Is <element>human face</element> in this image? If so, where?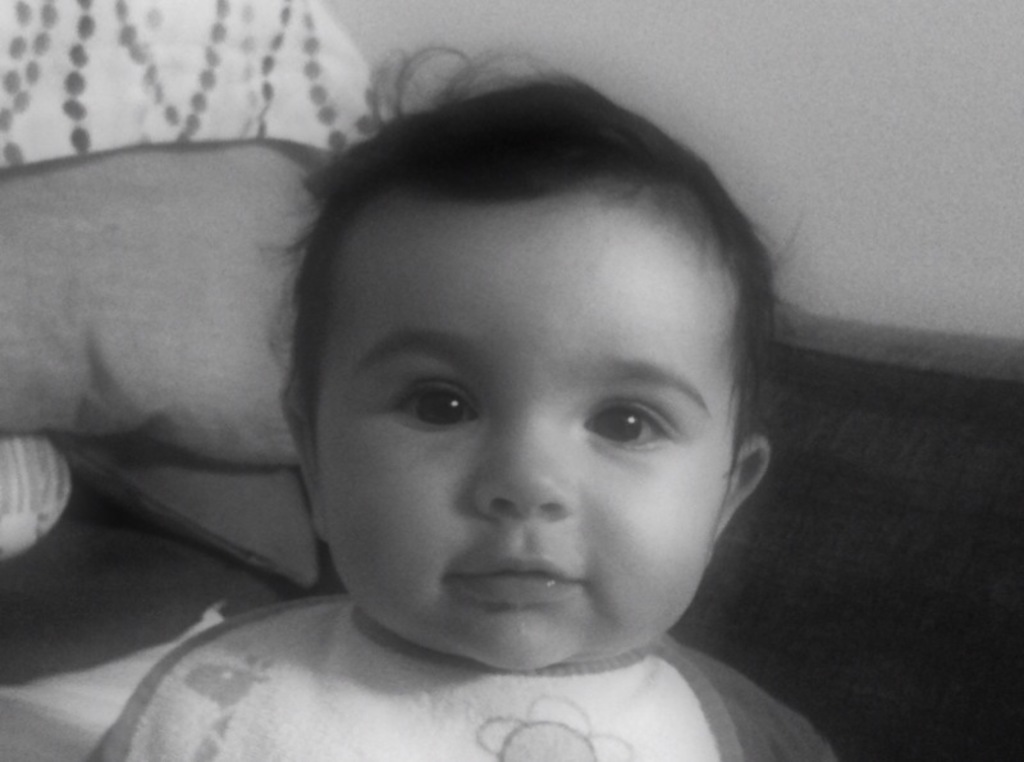
Yes, at x1=308, y1=179, x2=741, y2=679.
